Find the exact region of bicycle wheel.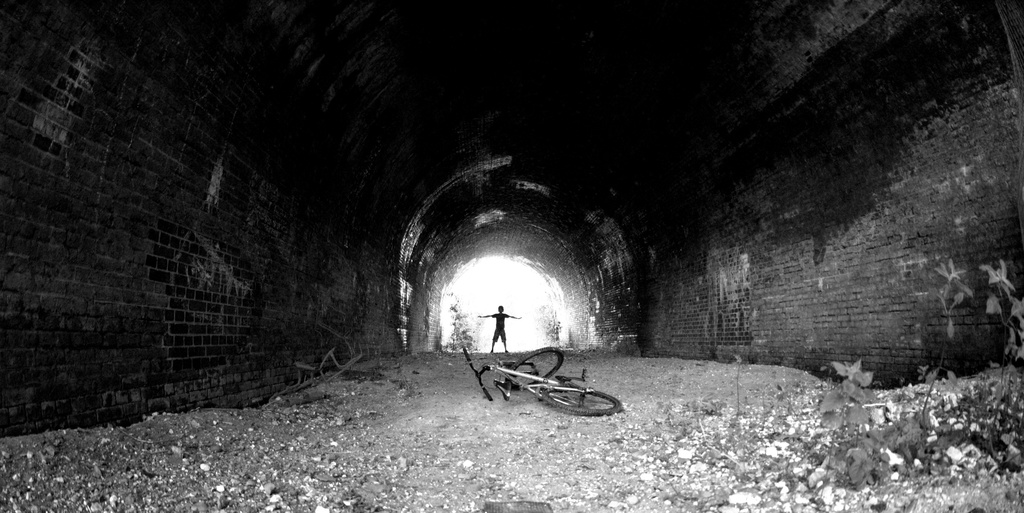
Exact region: box=[540, 384, 624, 419].
